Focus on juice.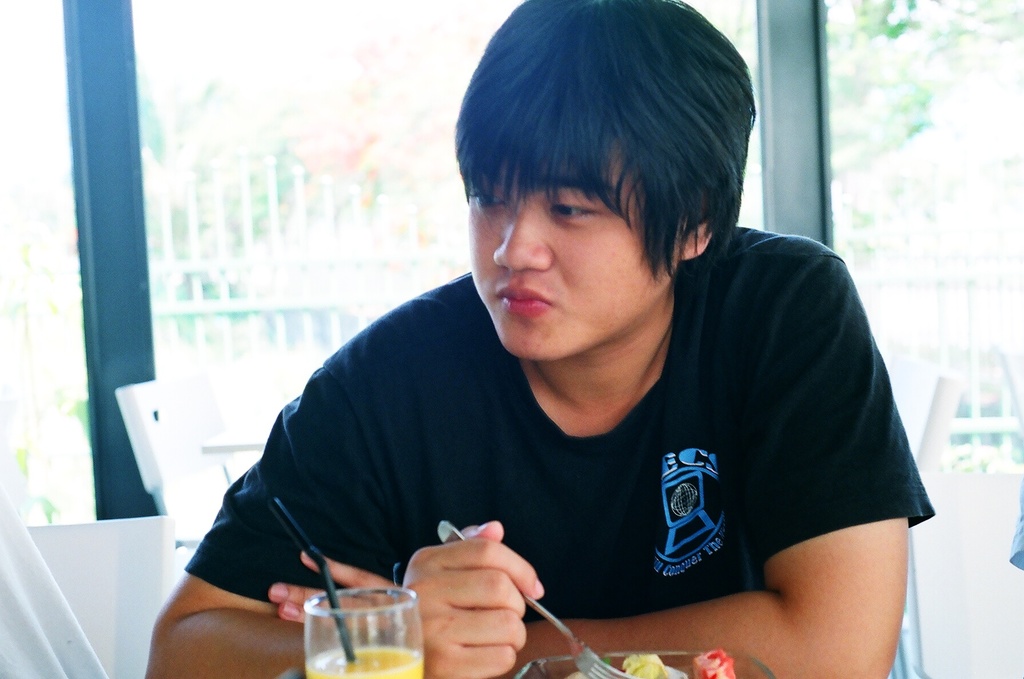
Focused at BBox(305, 644, 428, 678).
